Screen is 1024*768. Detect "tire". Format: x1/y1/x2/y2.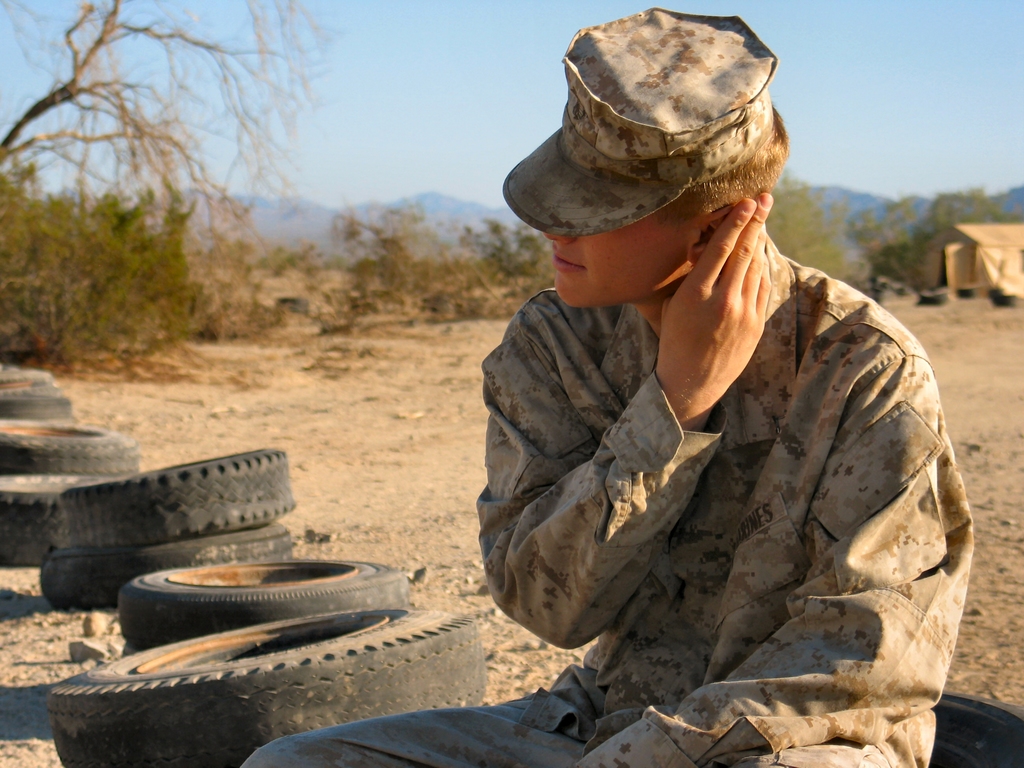
46/609/484/767.
